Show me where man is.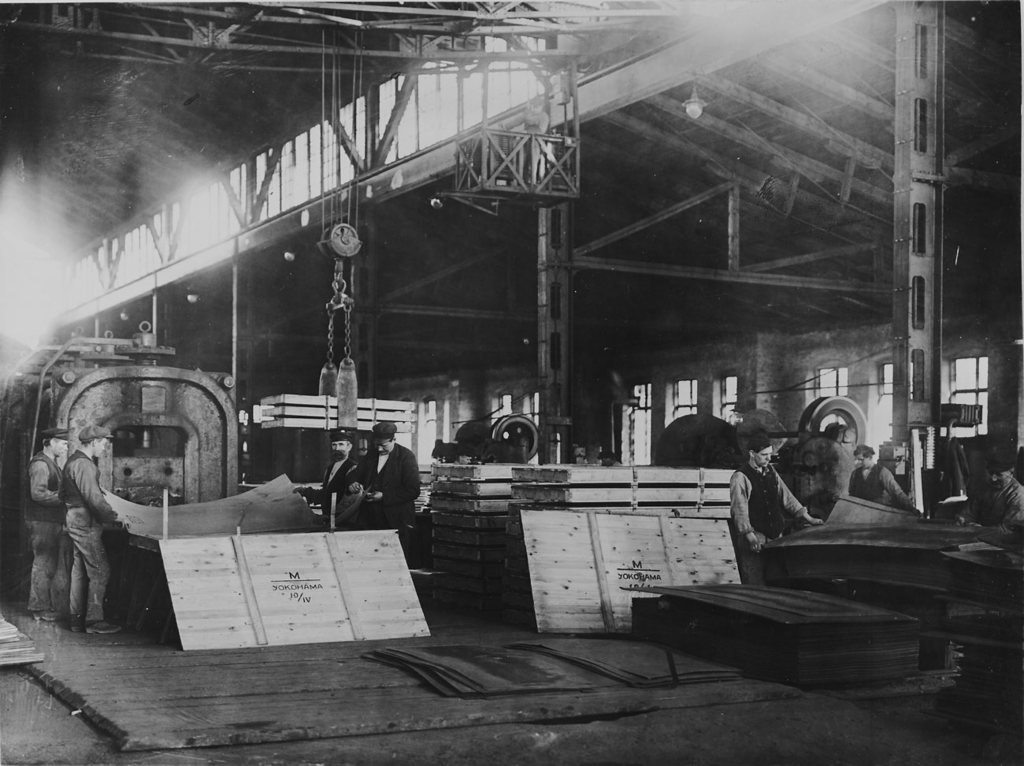
man is at detection(729, 431, 823, 587).
